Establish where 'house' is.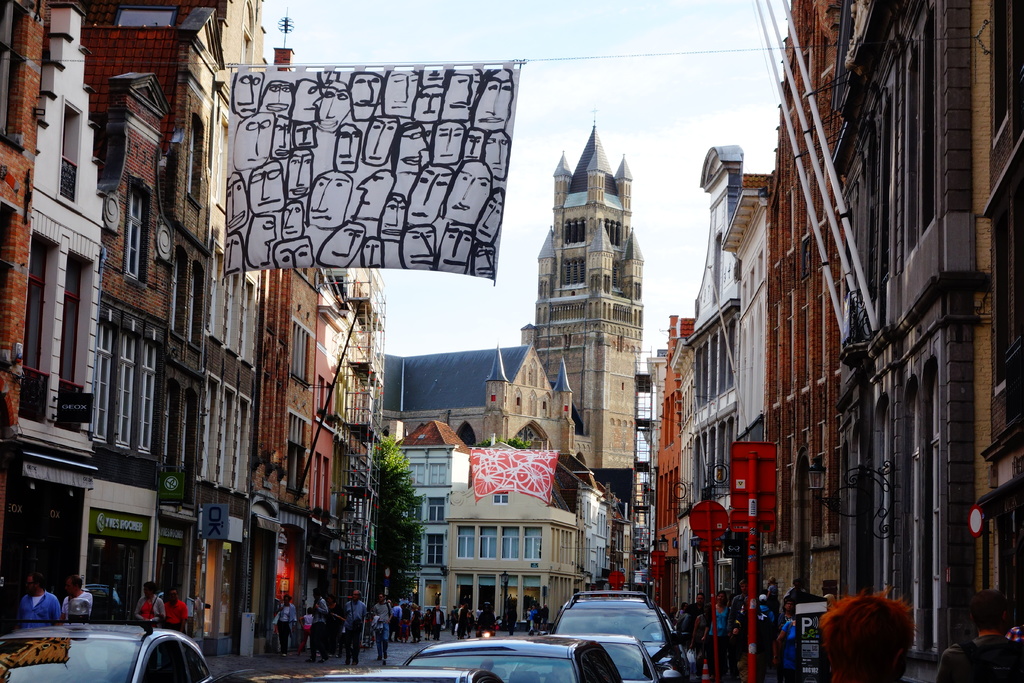
Established at box(376, 425, 461, 605).
